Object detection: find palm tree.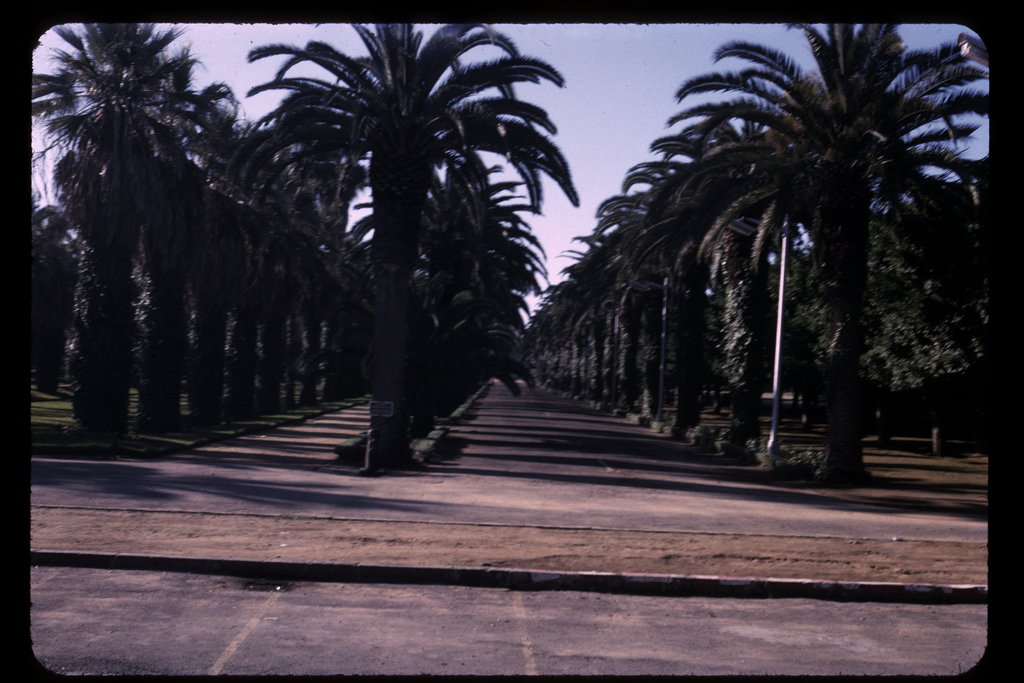
[x1=333, y1=147, x2=481, y2=431].
